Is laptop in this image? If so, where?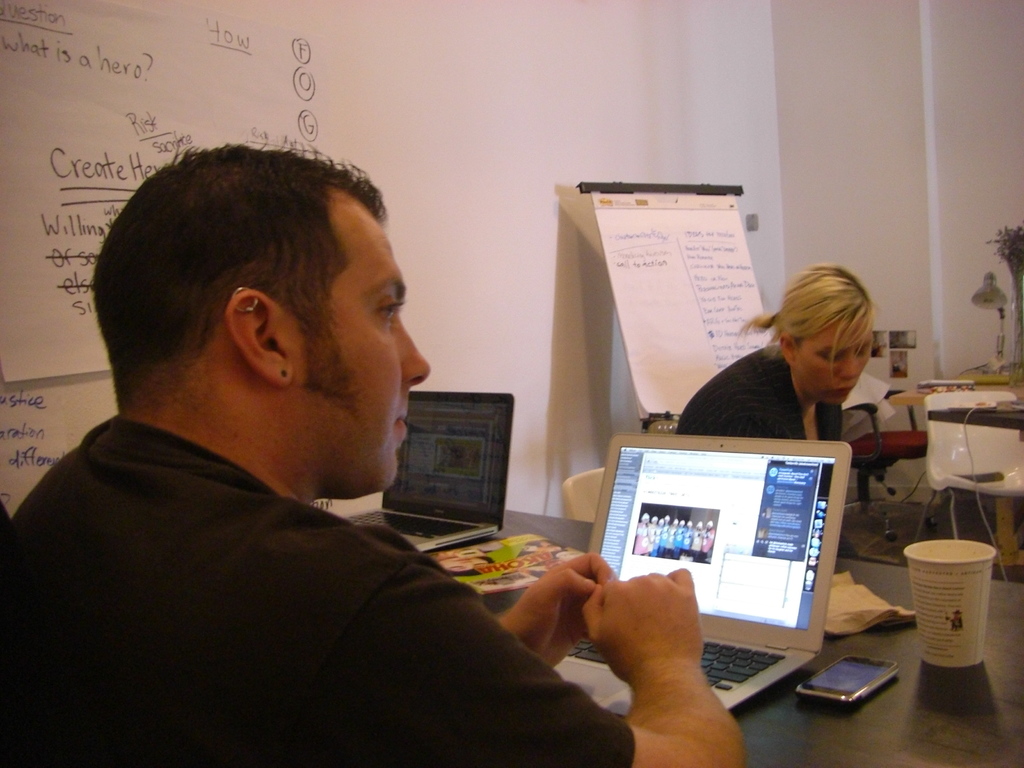
Yes, at [582,429,854,728].
